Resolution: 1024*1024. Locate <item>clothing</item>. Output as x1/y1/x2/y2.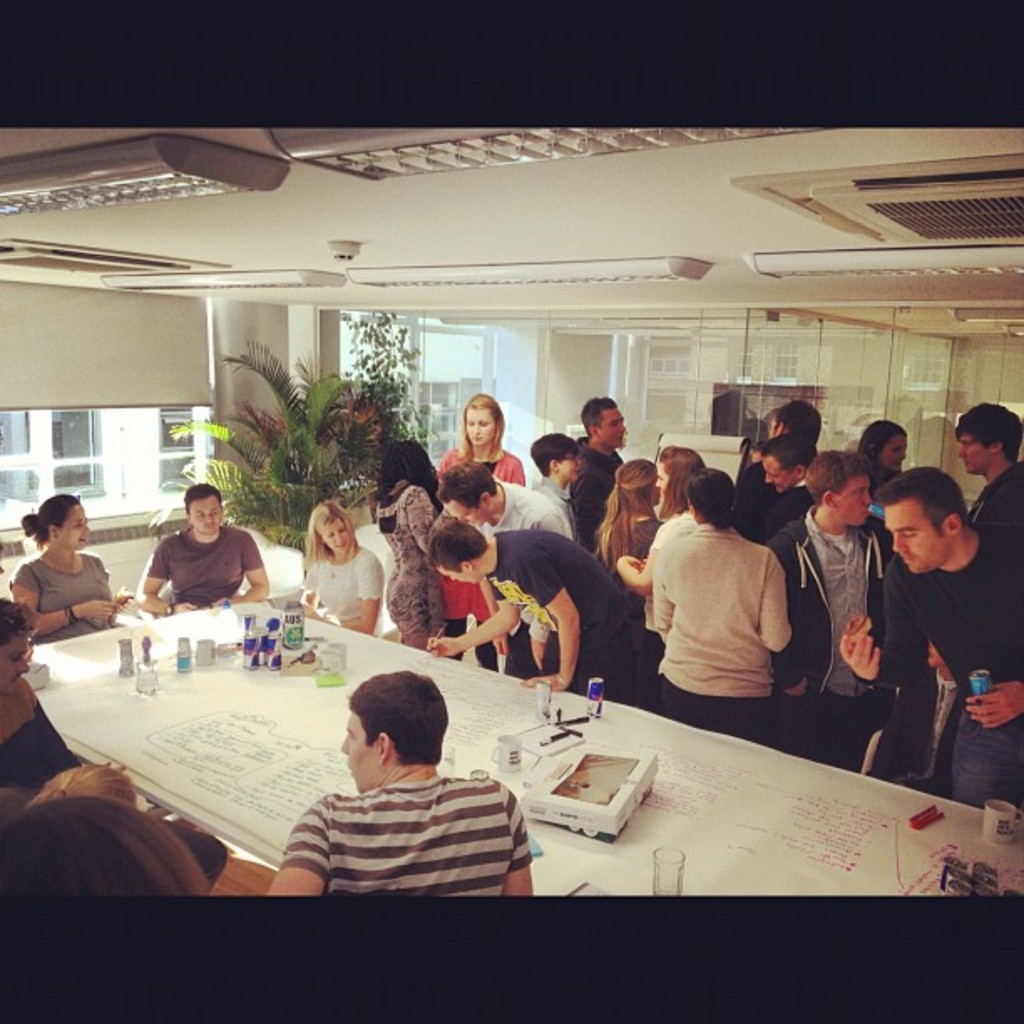
445/443/527/480.
